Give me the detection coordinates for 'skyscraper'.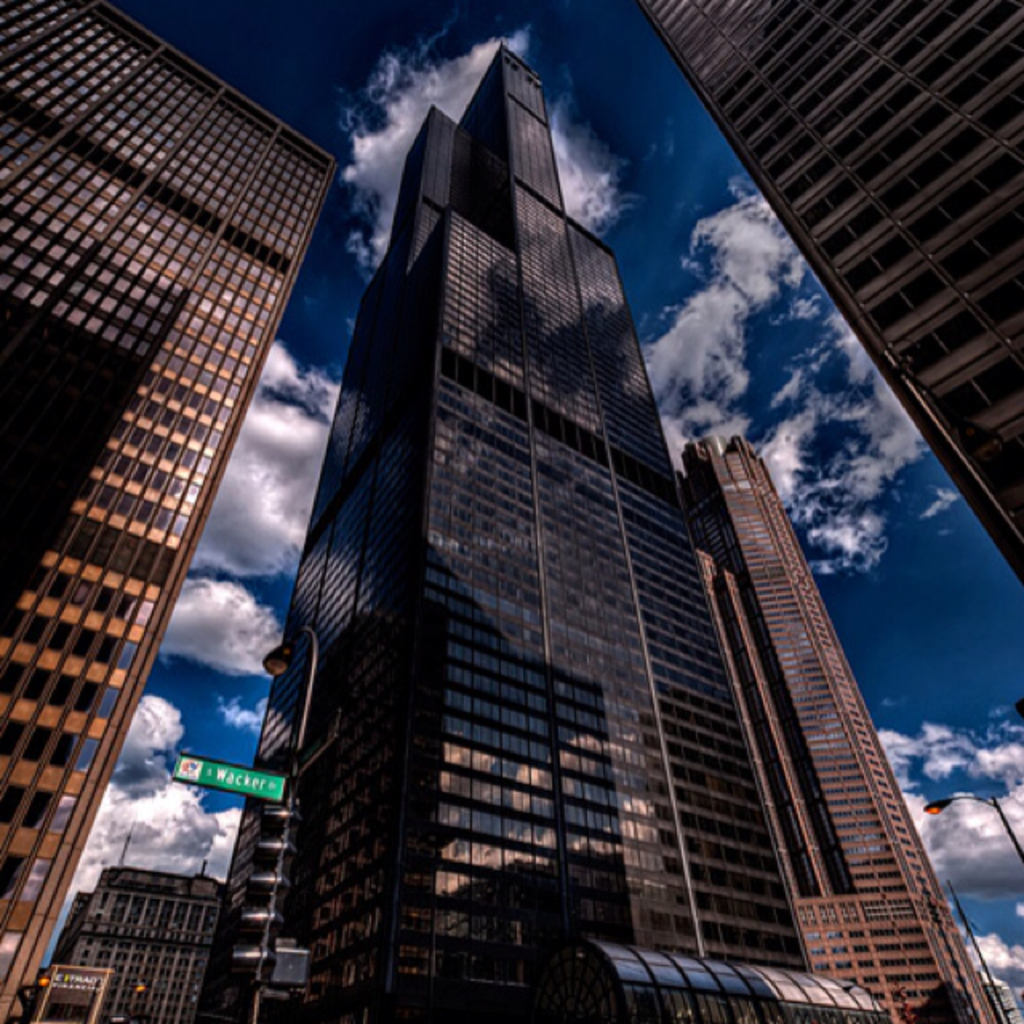
[x1=667, y1=411, x2=1011, y2=1022].
